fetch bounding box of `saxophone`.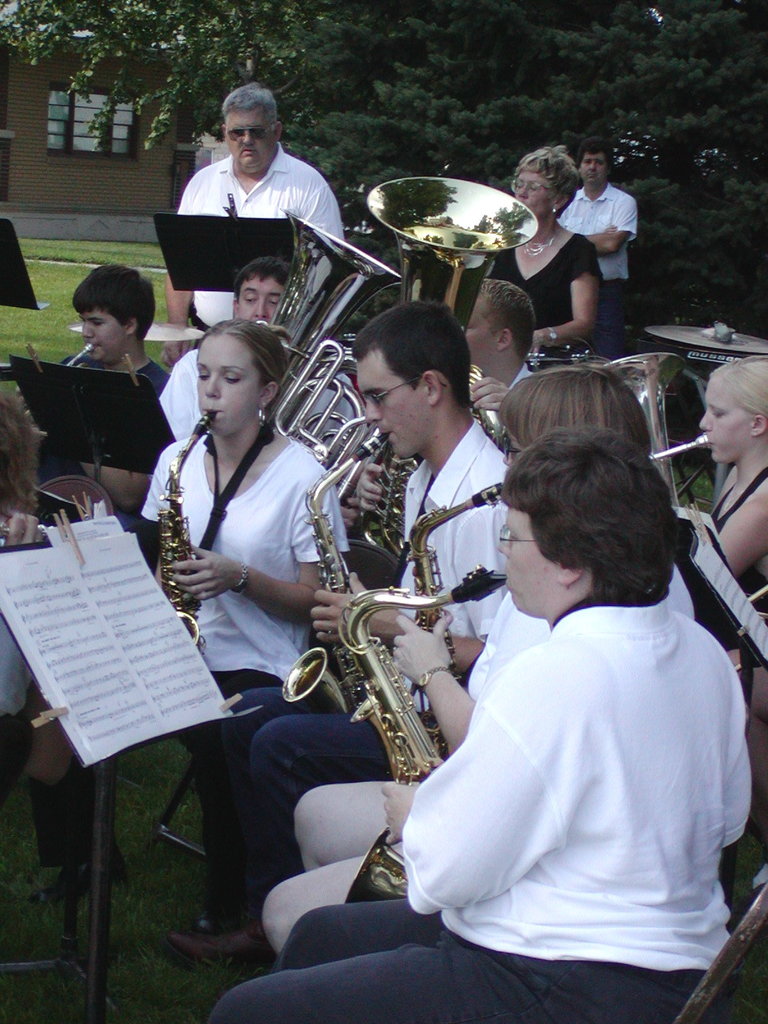
Bbox: [280, 429, 394, 723].
